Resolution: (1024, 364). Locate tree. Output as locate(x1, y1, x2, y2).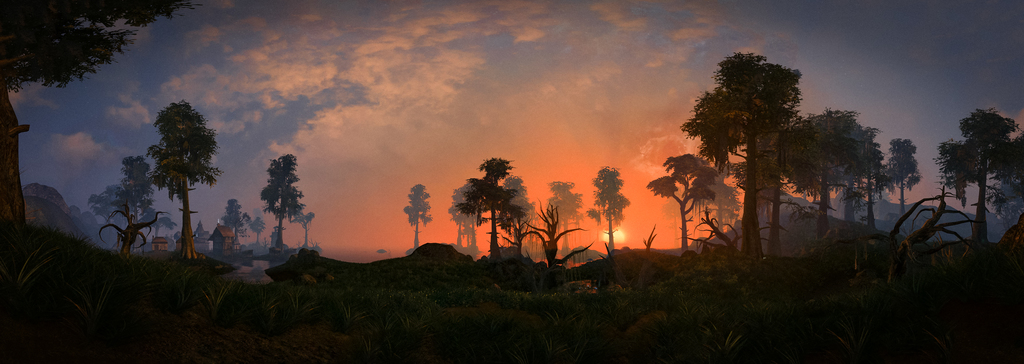
locate(261, 154, 309, 255).
